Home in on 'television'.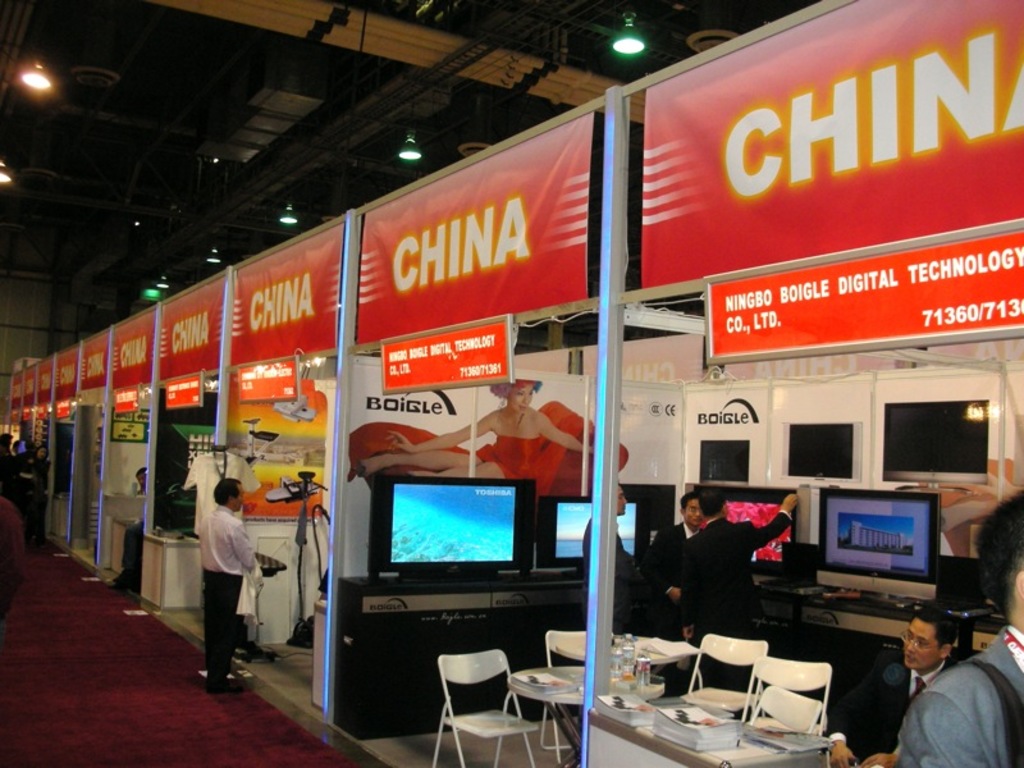
Homed in at pyautogui.locateOnScreen(532, 495, 643, 588).
